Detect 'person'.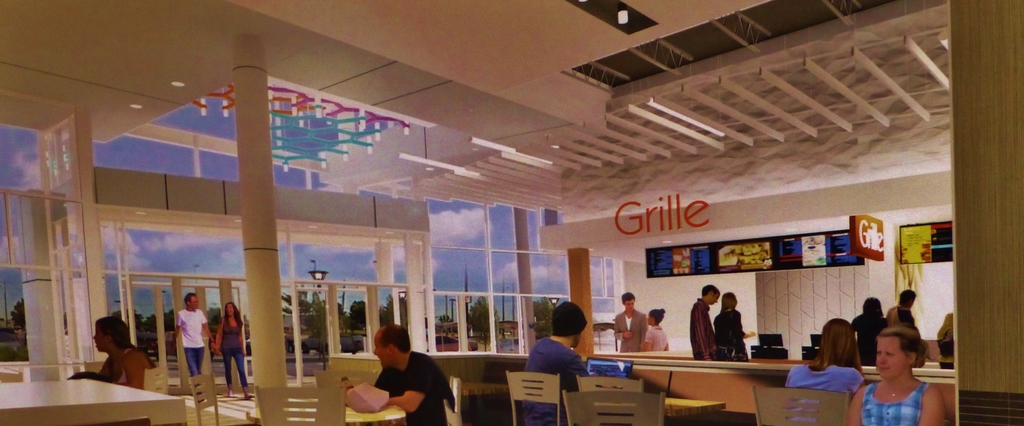
Detected at l=781, t=319, r=866, b=402.
